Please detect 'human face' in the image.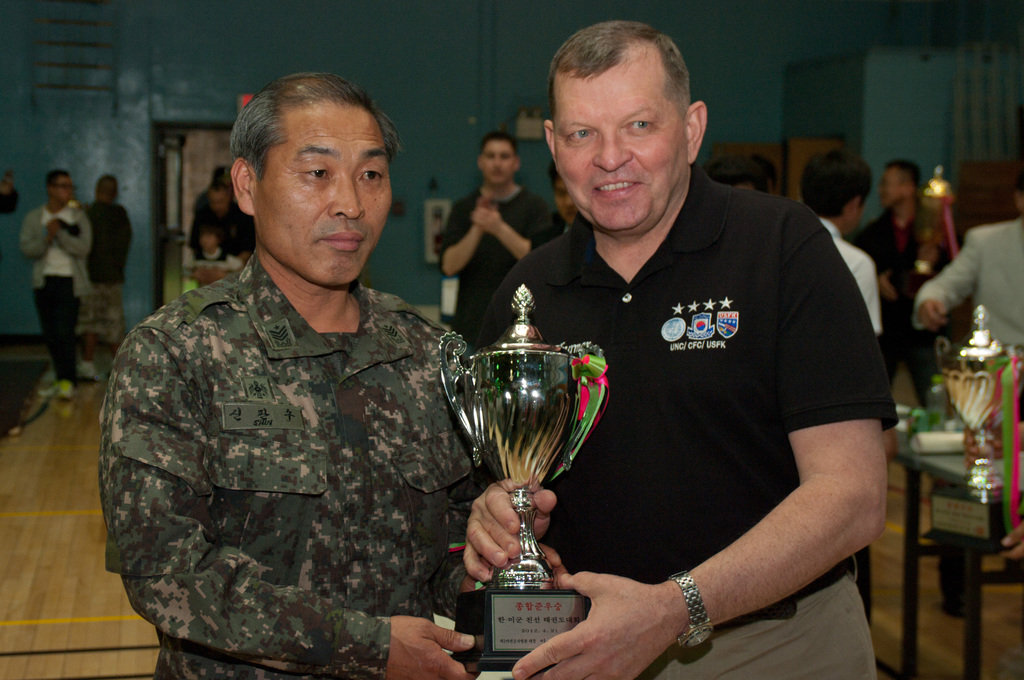
56,169,77,205.
